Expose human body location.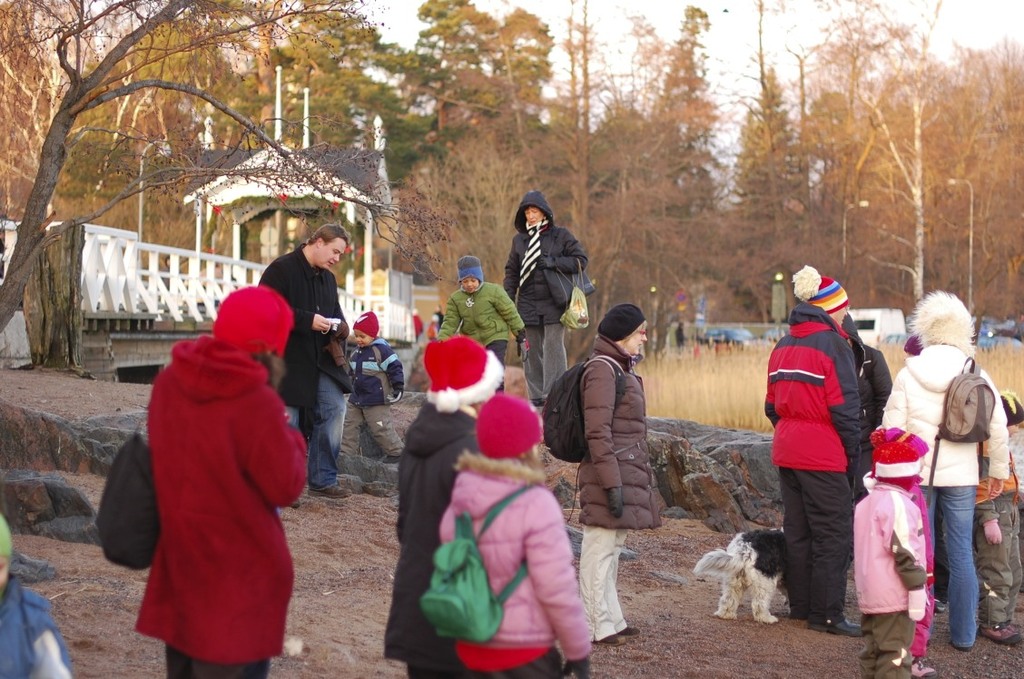
Exposed at crop(263, 241, 350, 505).
